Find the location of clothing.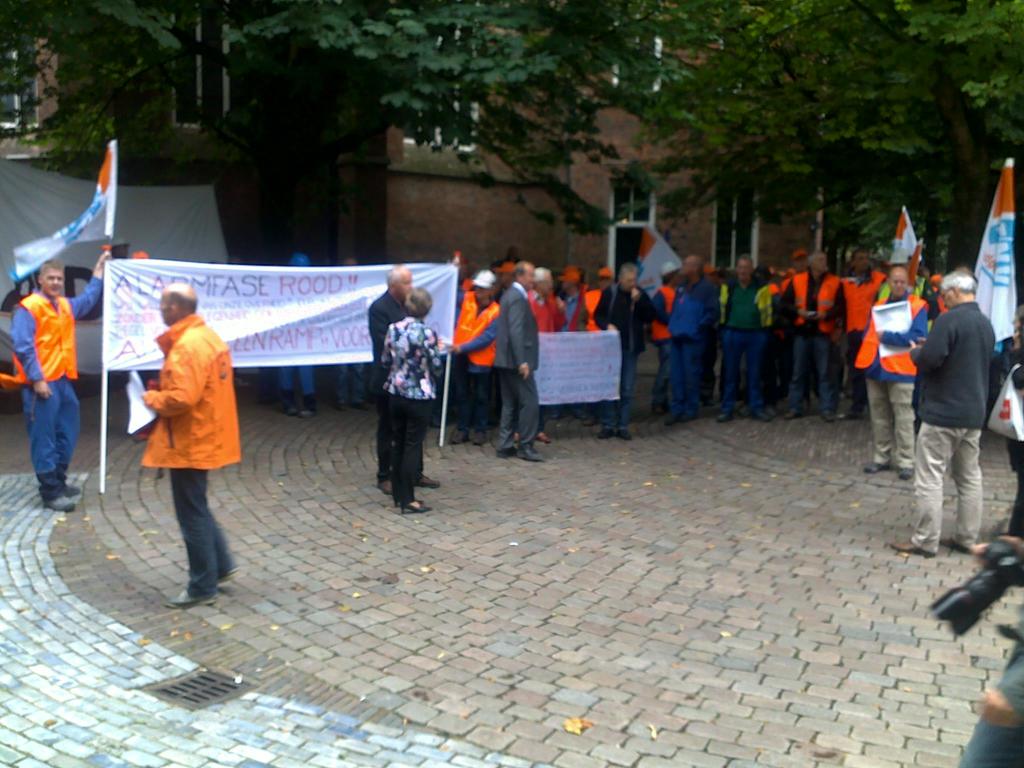
Location: Rect(335, 358, 374, 412).
